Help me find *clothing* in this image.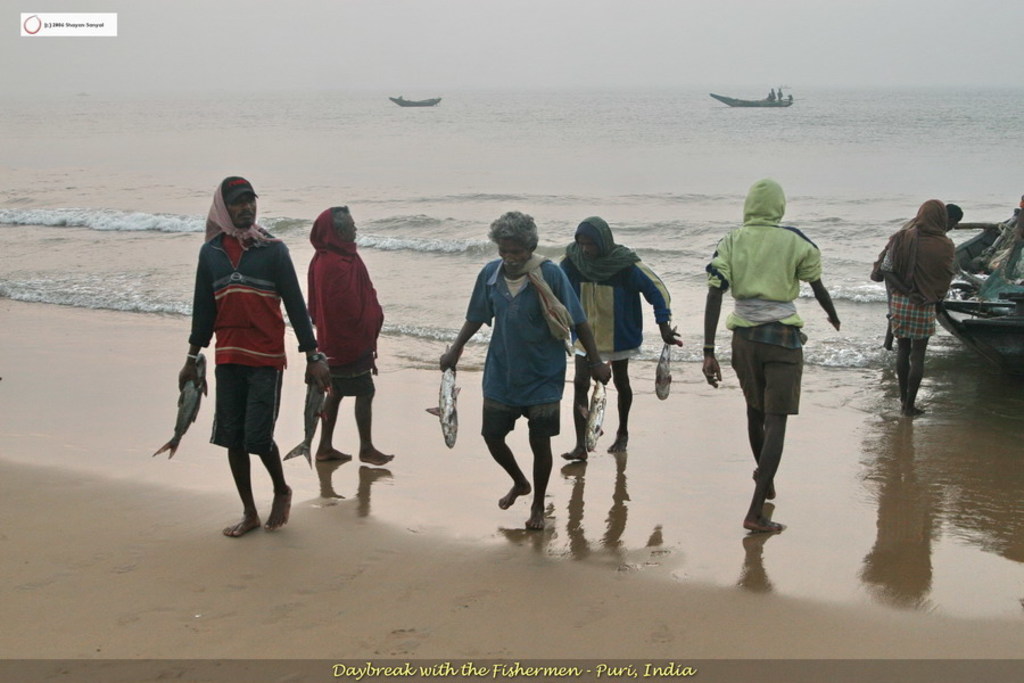
Found it: box=[465, 257, 617, 434].
